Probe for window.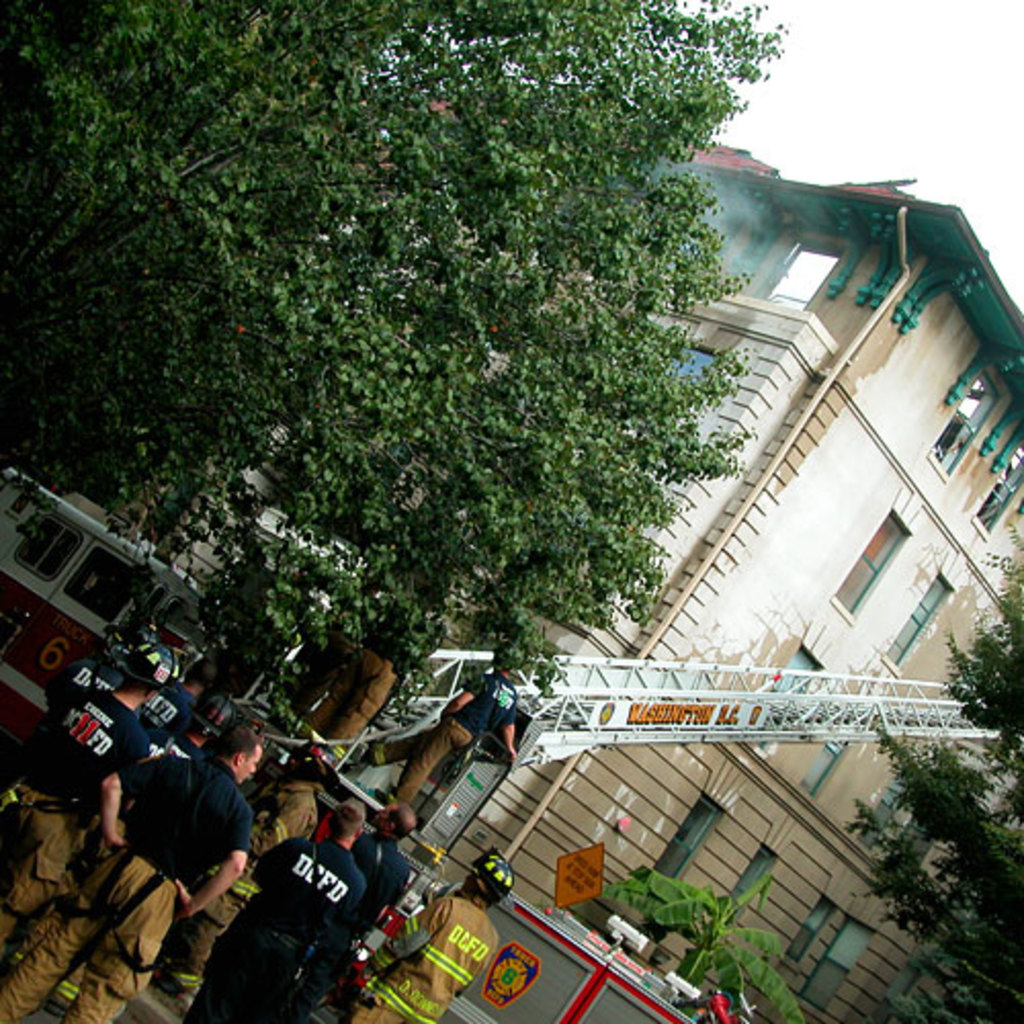
Probe result: box=[760, 236, 854, 319].
